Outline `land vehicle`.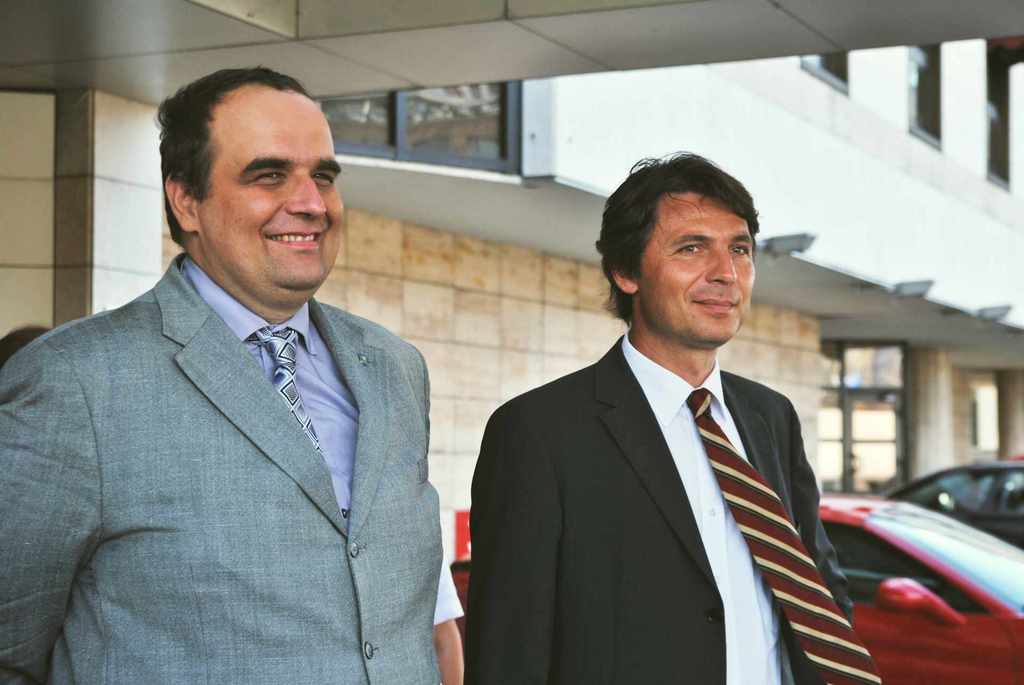
Outline: [x1=890, y1=453, x2=1019, y2=549].
